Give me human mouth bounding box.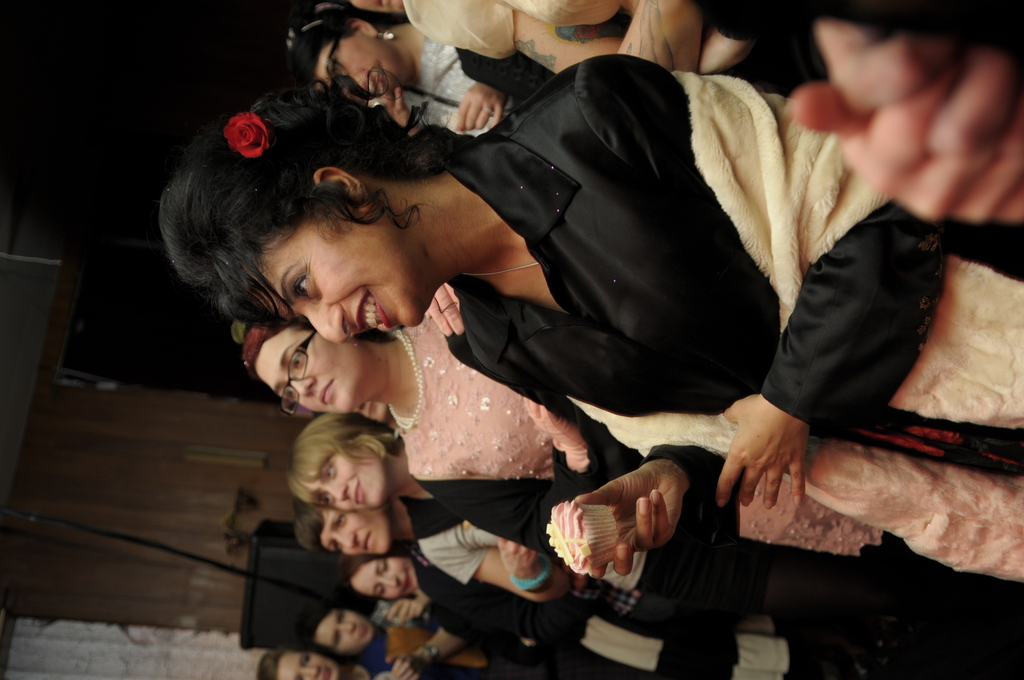
bbox=(318, 383, 335, 410).
